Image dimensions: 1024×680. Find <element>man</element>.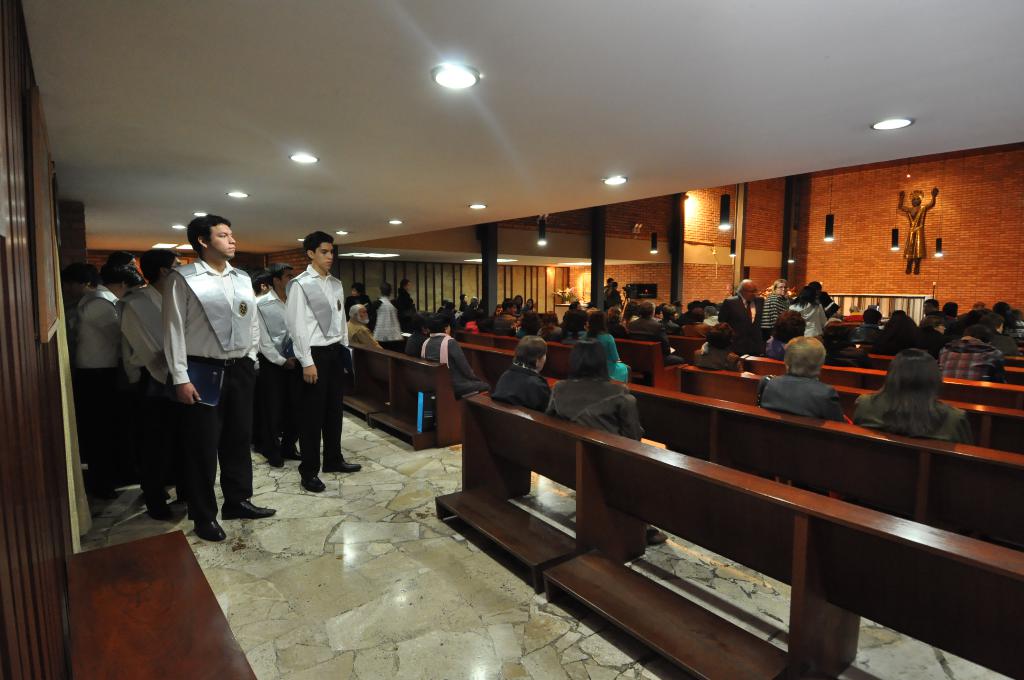
bbox=(348, 304, 383, 349).
